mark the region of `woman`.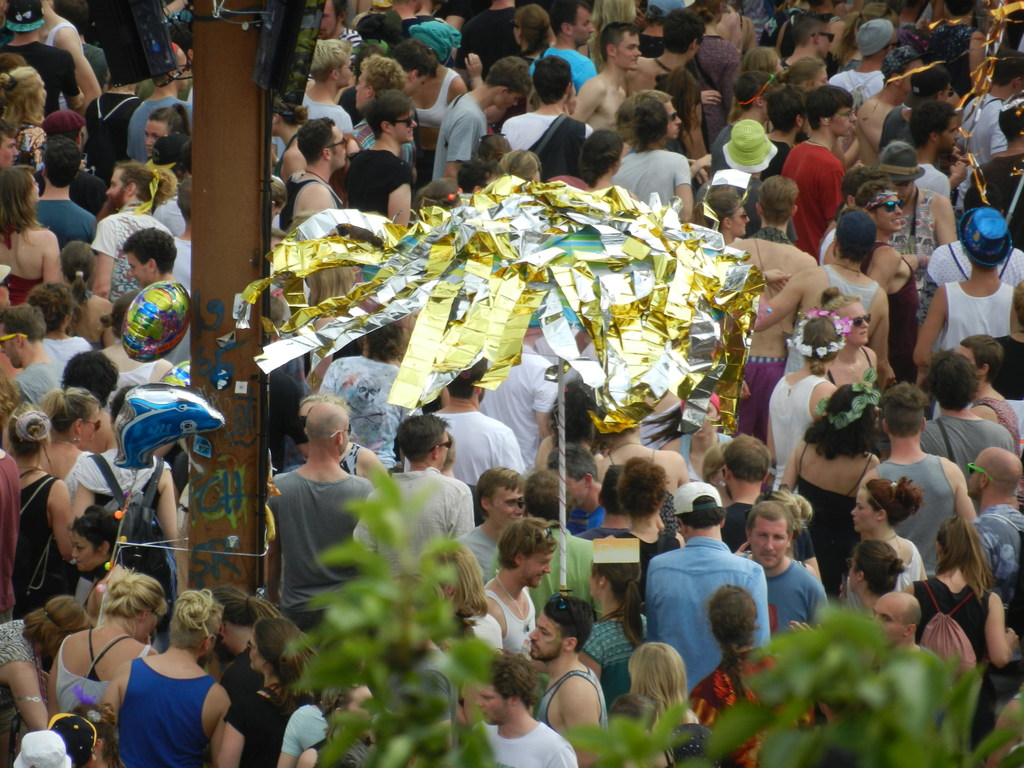
Region: bbox=[904, 509, 1022, 761].
